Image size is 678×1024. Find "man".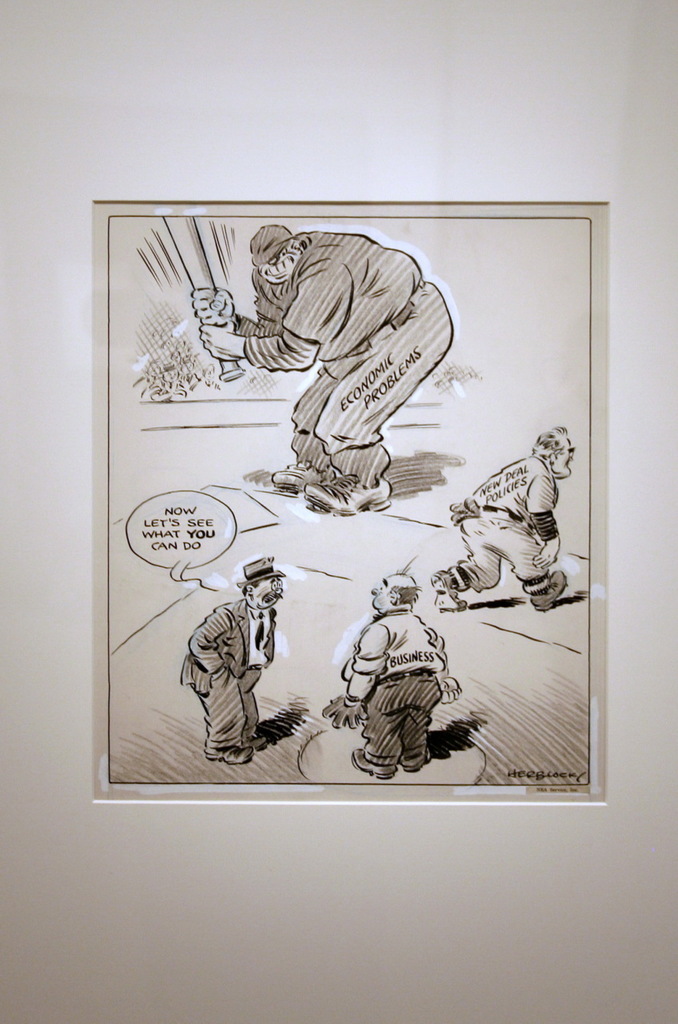
rect(229, 230, 454, 484).
